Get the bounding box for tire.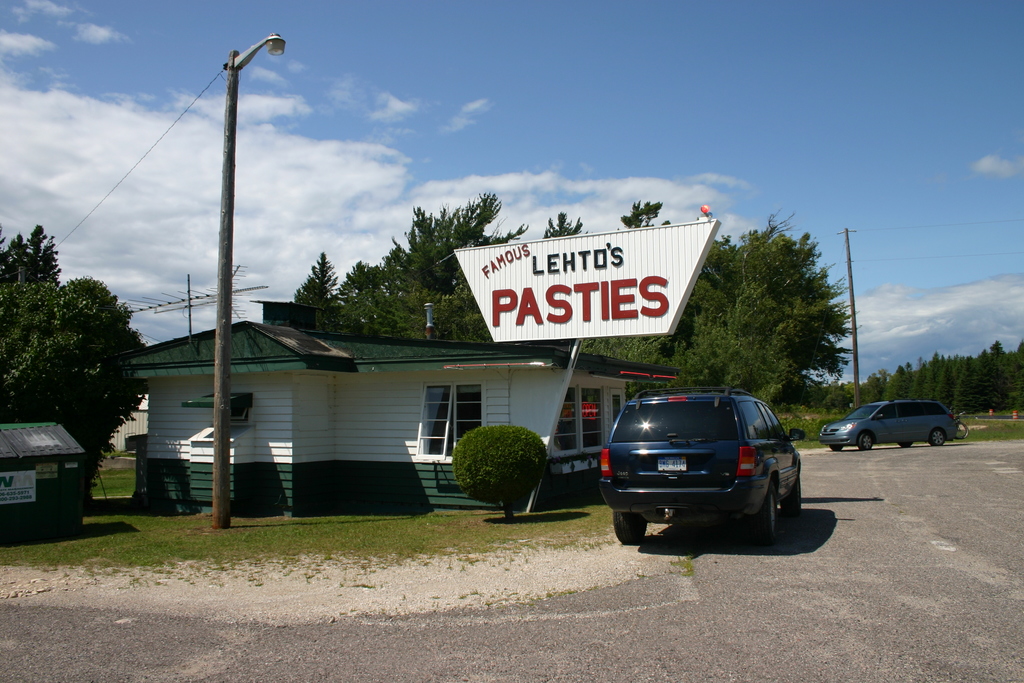
select_region(828, 445, 843, 450).
